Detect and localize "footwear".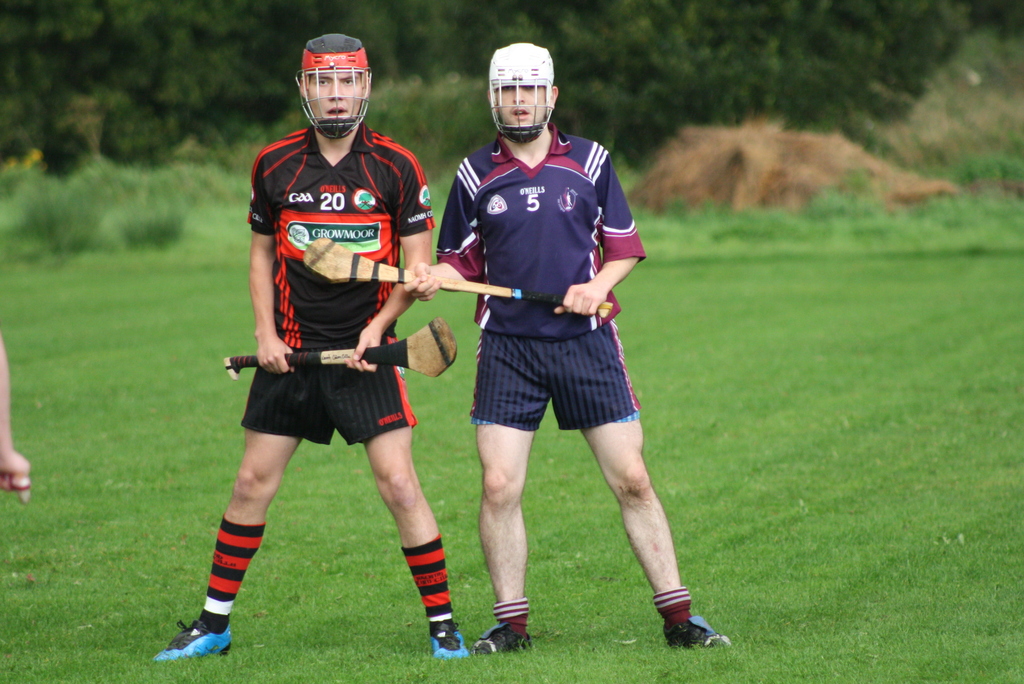
Localized at 665, 616, 734, 652.
